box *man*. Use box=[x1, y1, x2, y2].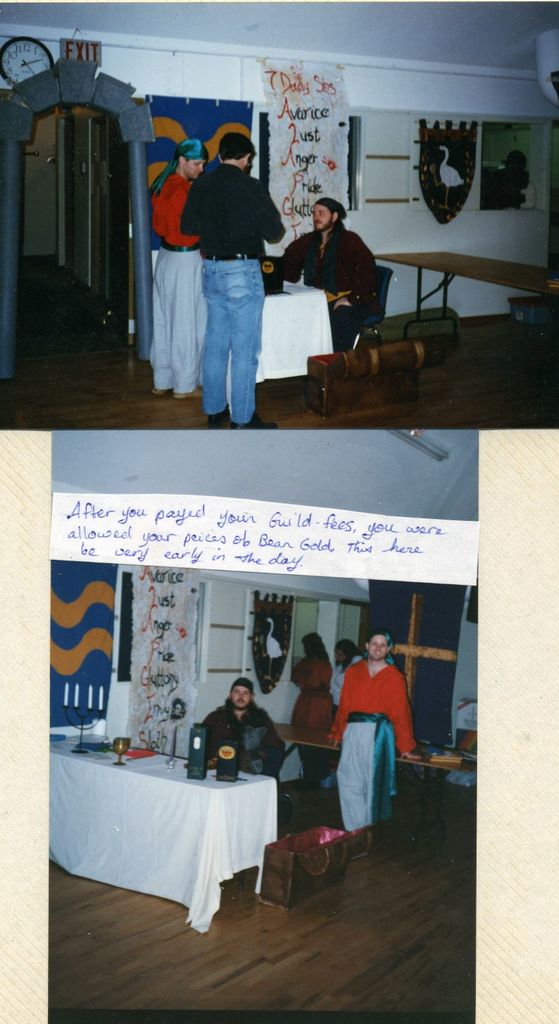
box=[175, 119, 287, 412].
